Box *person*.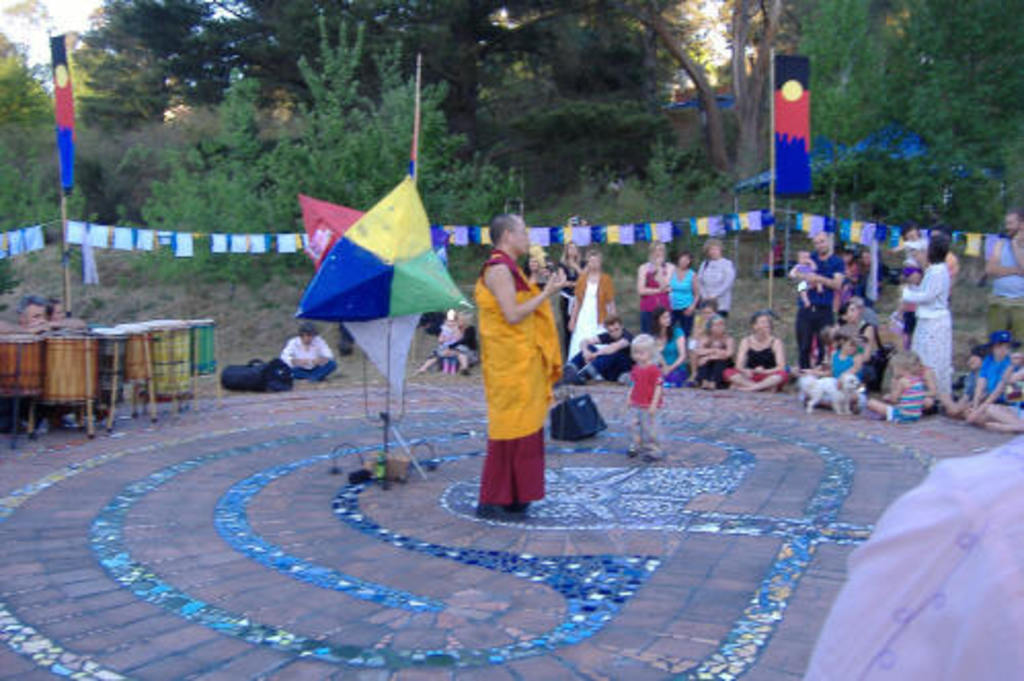
box=[624, 334, 665, 459].
